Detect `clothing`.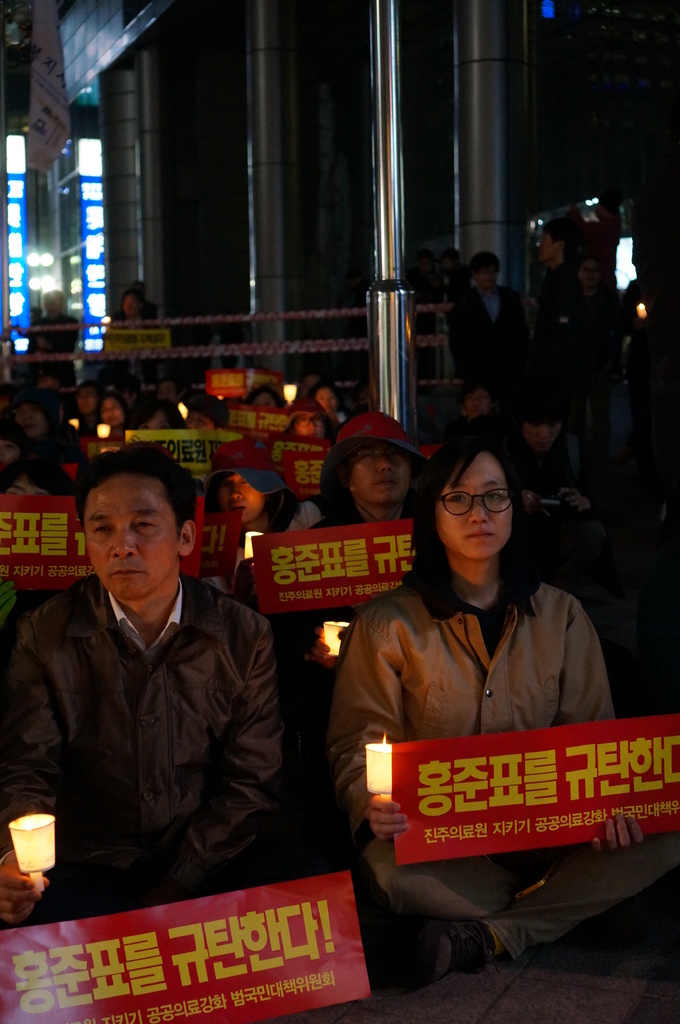
Detected at {"x1": 1, "y1": 564, "x2": 317, "y2": 902}.
